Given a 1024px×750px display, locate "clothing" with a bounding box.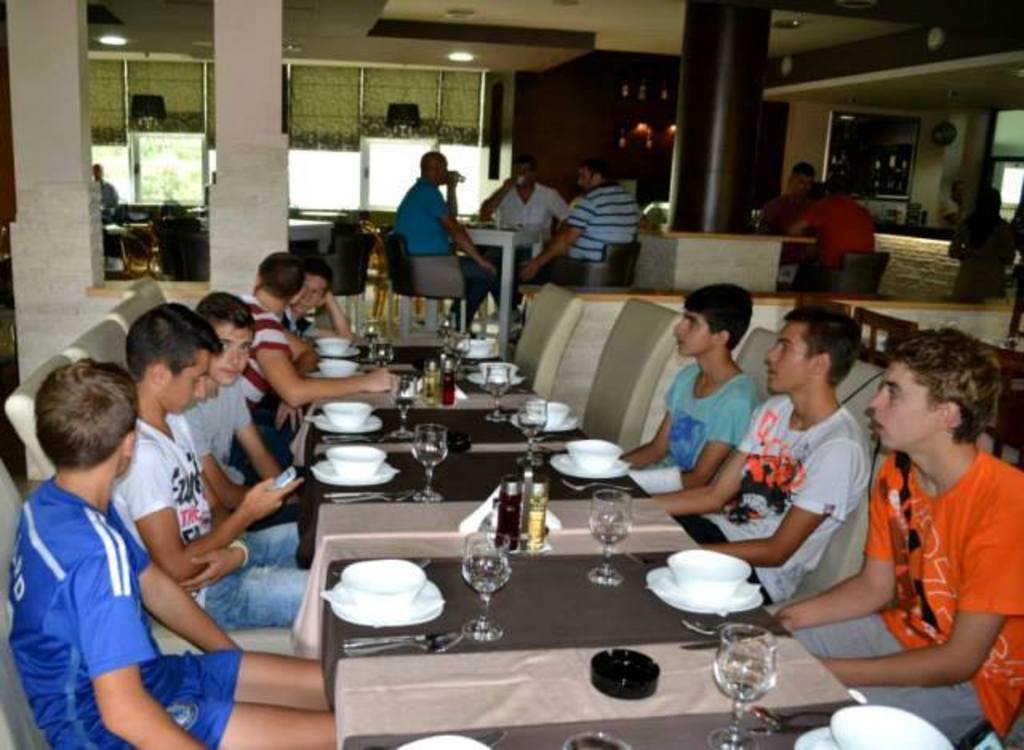
Located: bbox=(221, 286, 322, 472).
